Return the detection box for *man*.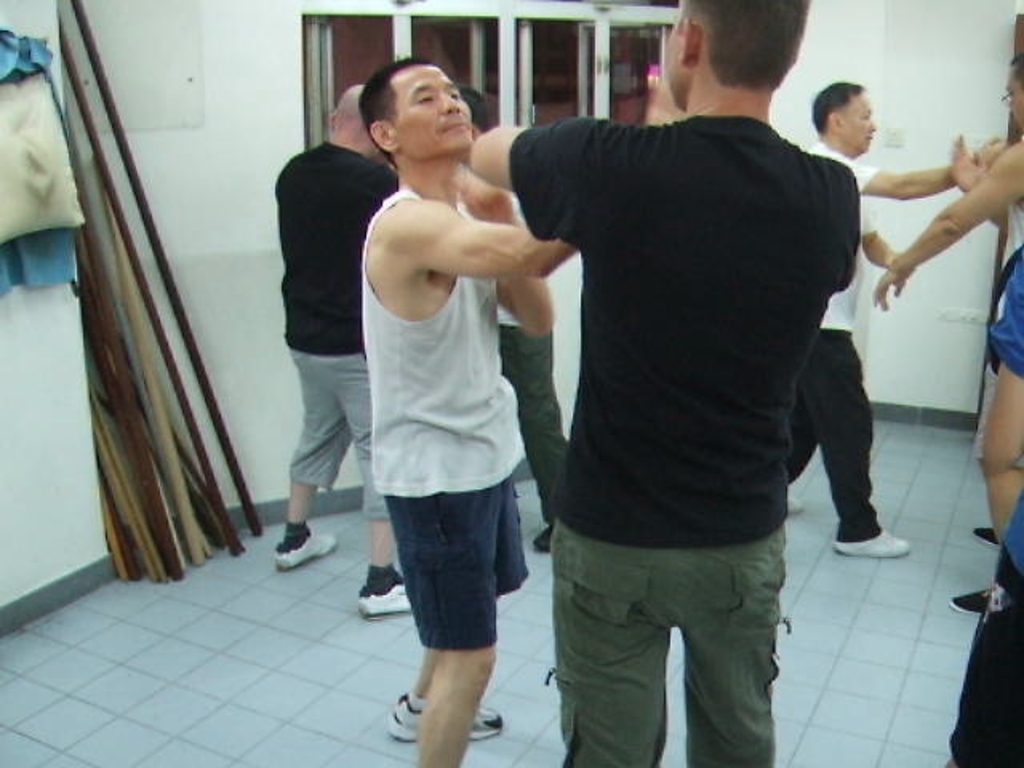
l=949, t=483, r=1022, b=766.
